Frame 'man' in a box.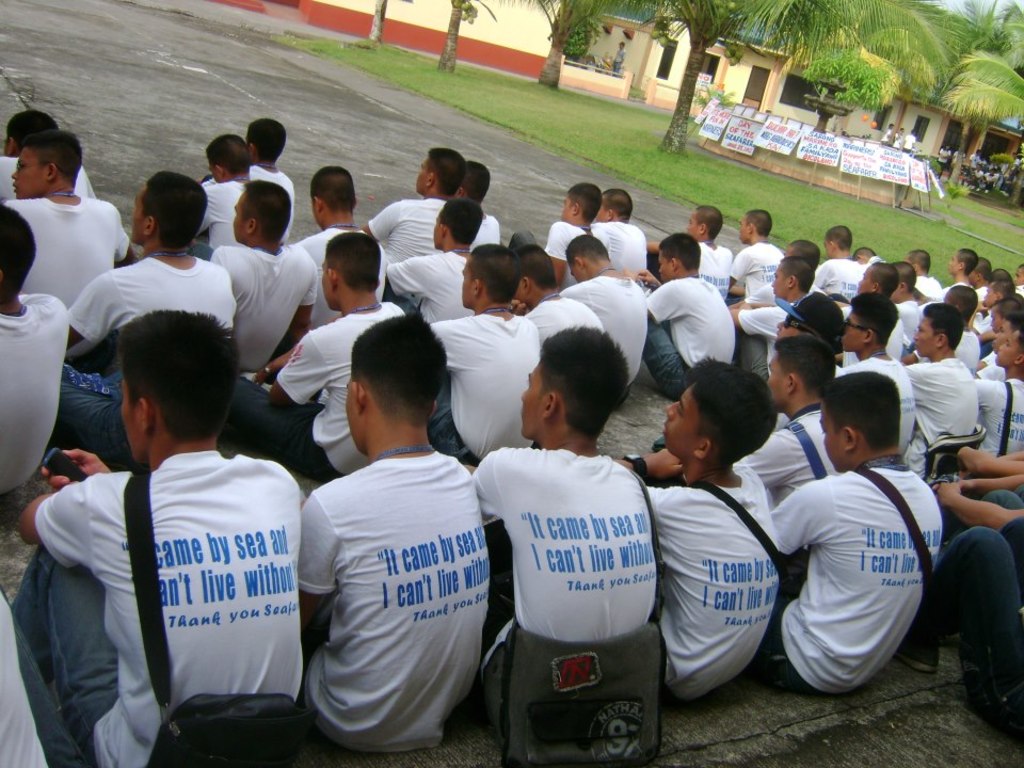
{"left": 535, "top": 242, "right": 610, "bottom": 346}.
